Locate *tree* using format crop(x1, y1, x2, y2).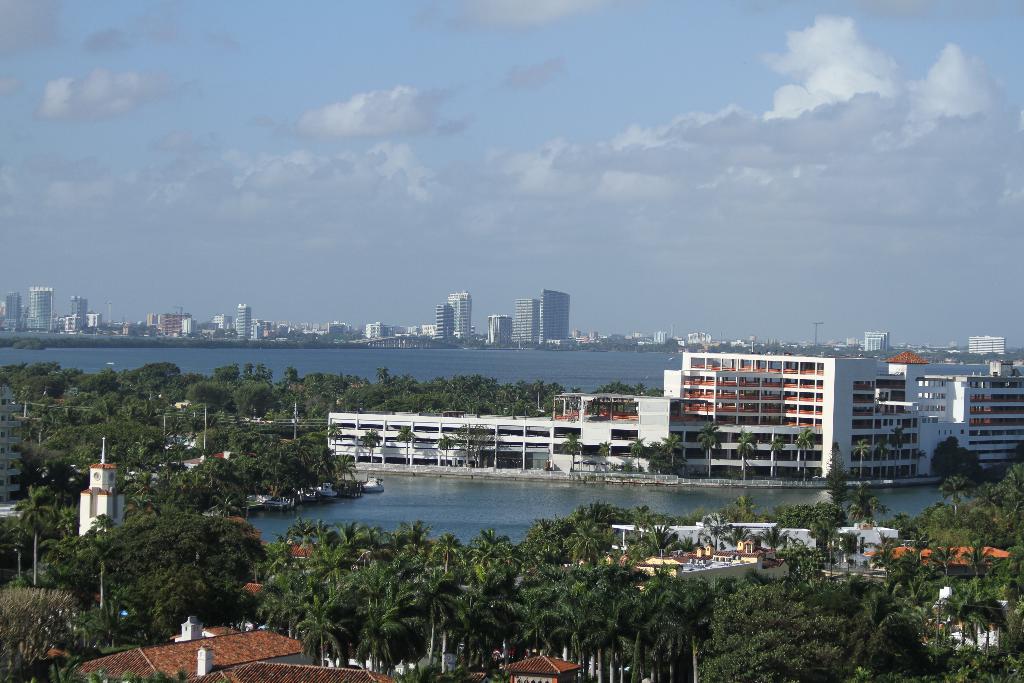
crop(0, 582, 77, 682).
